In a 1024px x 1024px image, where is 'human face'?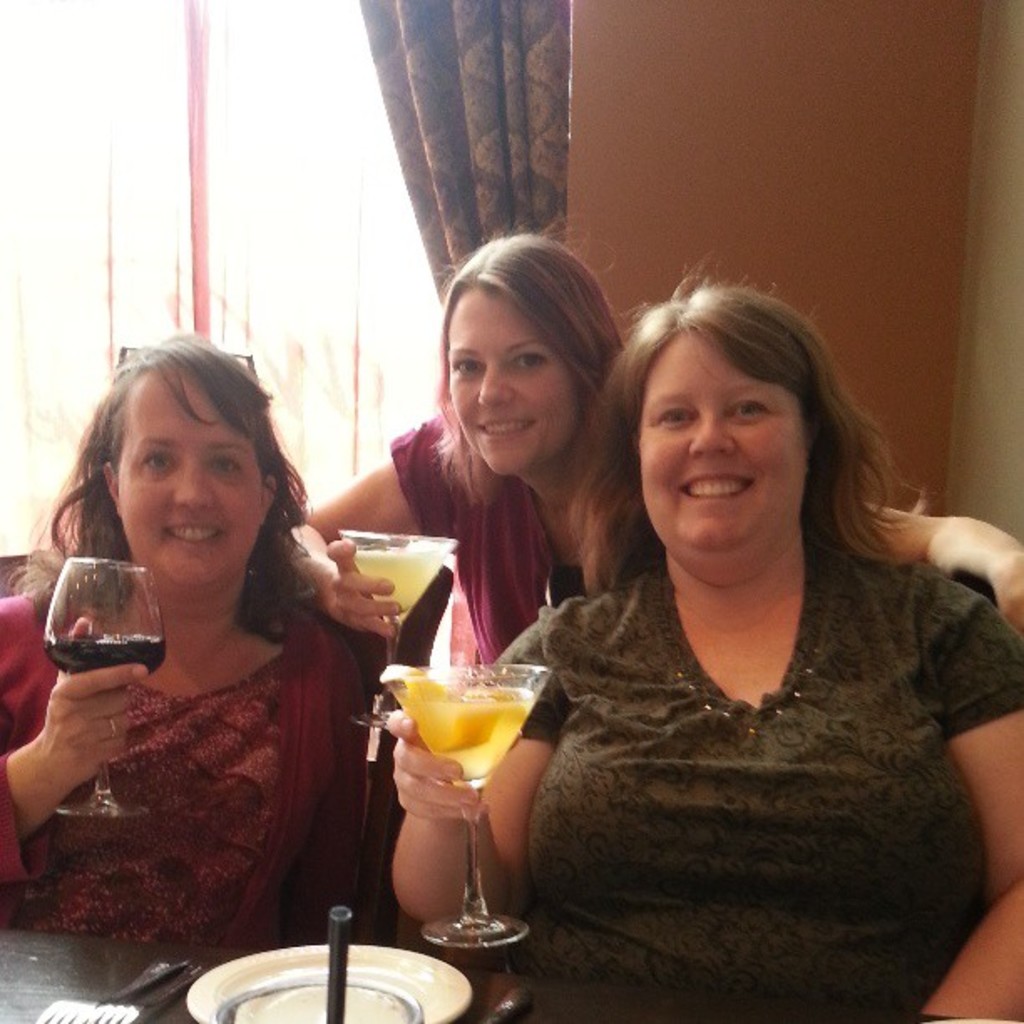
<region>120, 371, 261, 584</region>.
